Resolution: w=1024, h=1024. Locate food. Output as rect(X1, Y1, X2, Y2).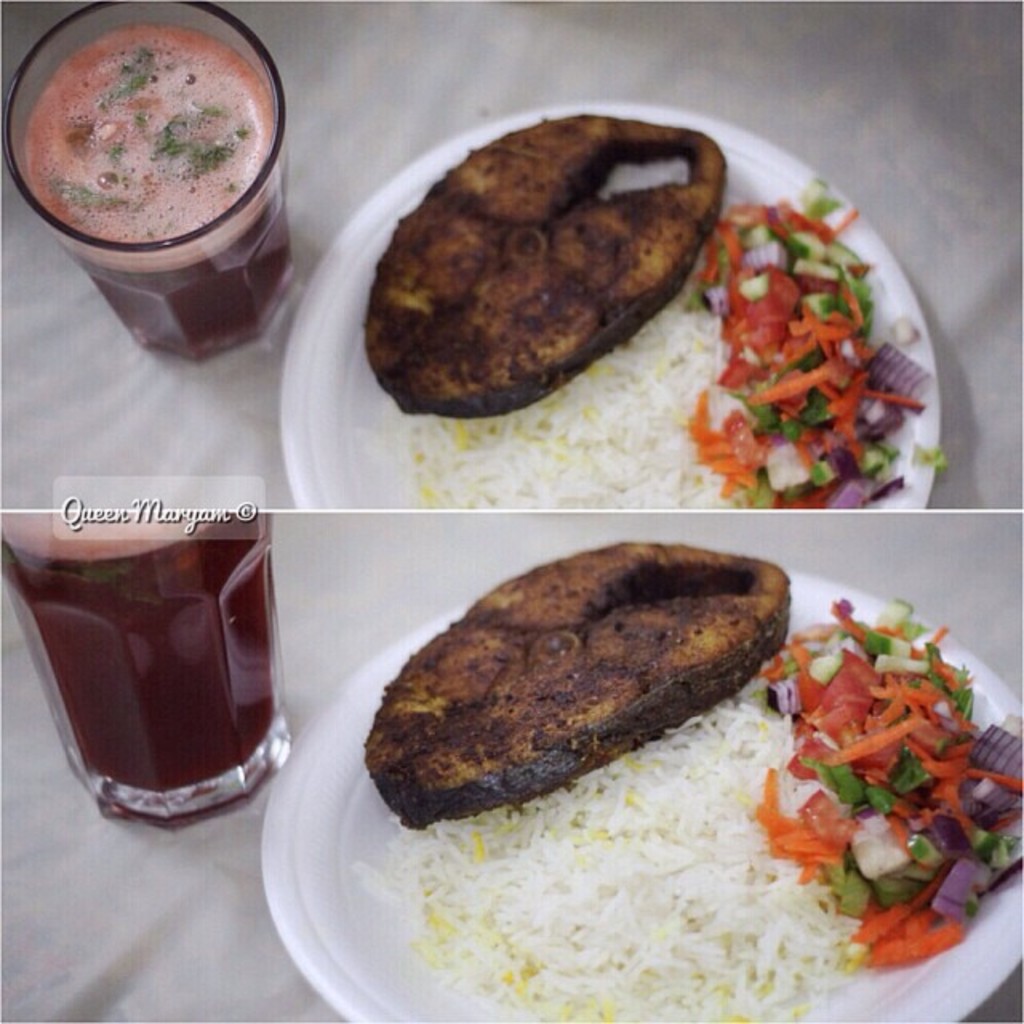
rect(363, 533, 795, 834).
